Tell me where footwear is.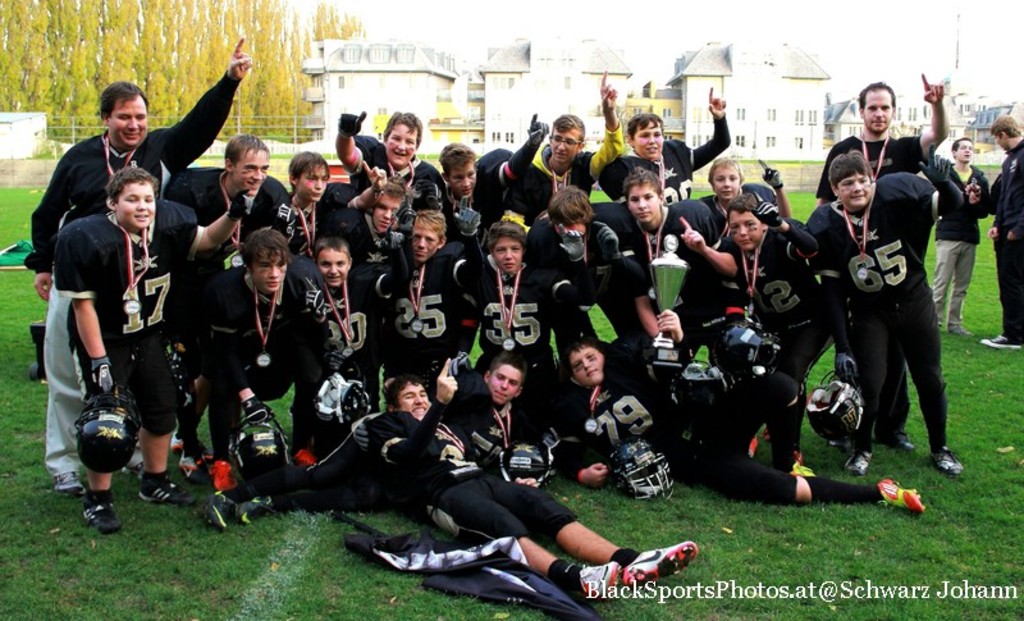
footwear is at bbox(173, 457, 207, 476).
